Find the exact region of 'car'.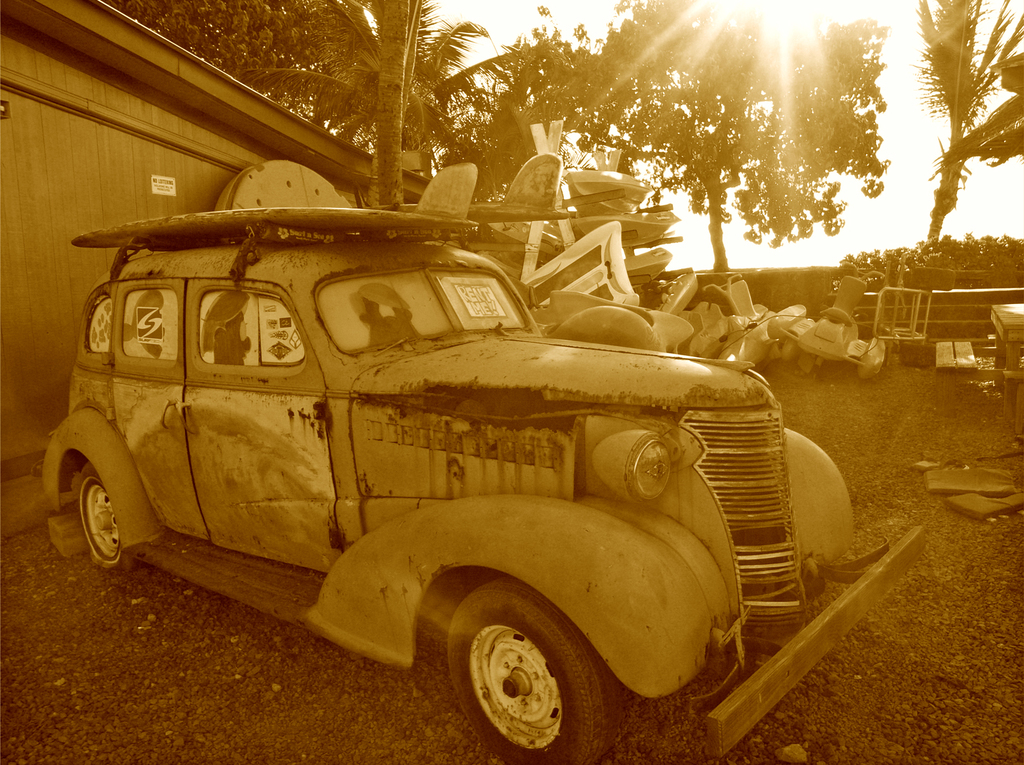
Exact region: (x1=44, y1=222, x2=927, y2=764).
